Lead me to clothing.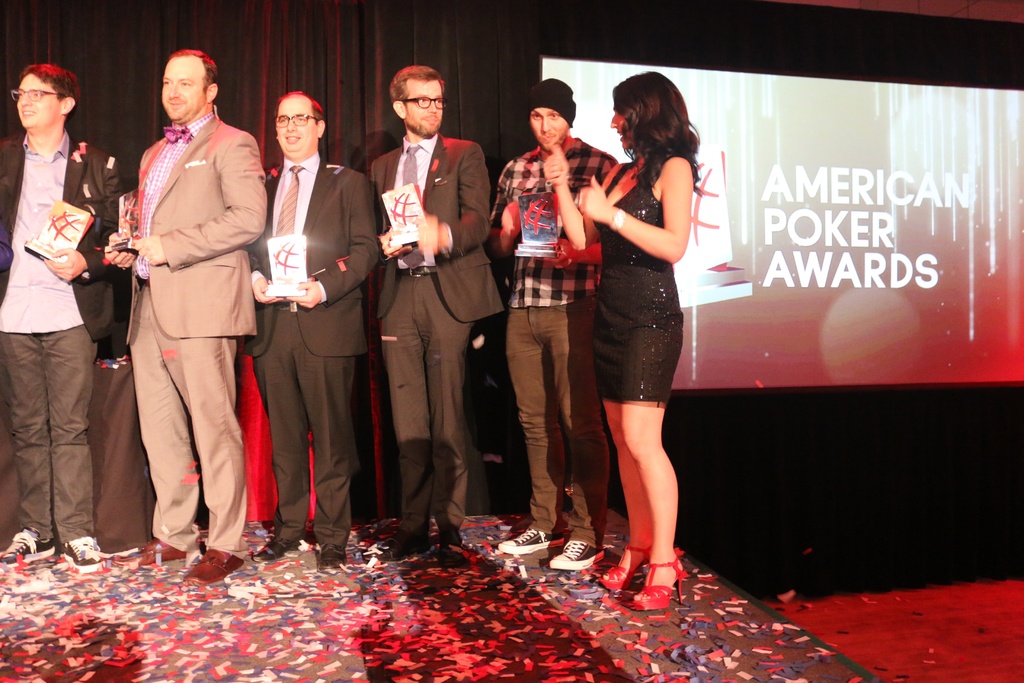
Lead to [0, 126, 124, 542].
